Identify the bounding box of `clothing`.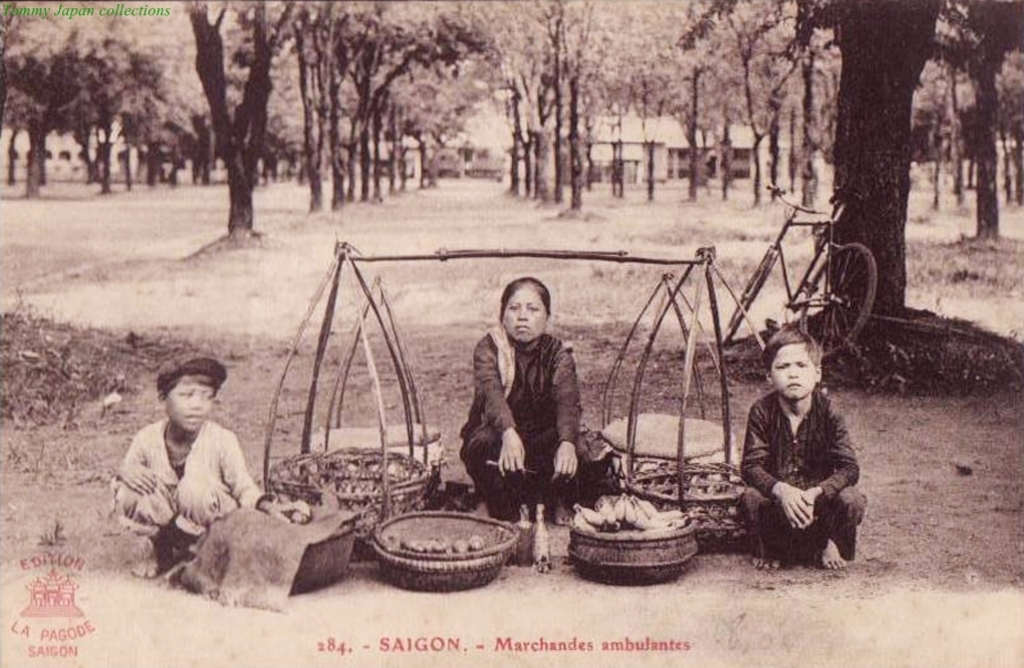
(738, 360, 874, 573).
